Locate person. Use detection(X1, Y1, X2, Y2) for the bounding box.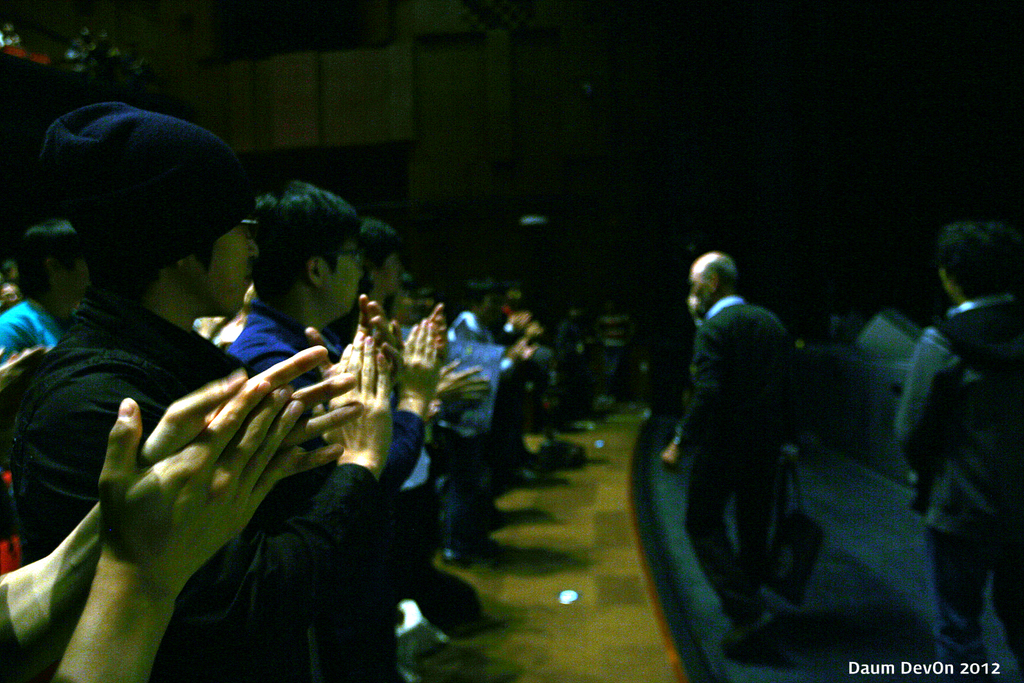
detection(889, 219, 1023, 682).
